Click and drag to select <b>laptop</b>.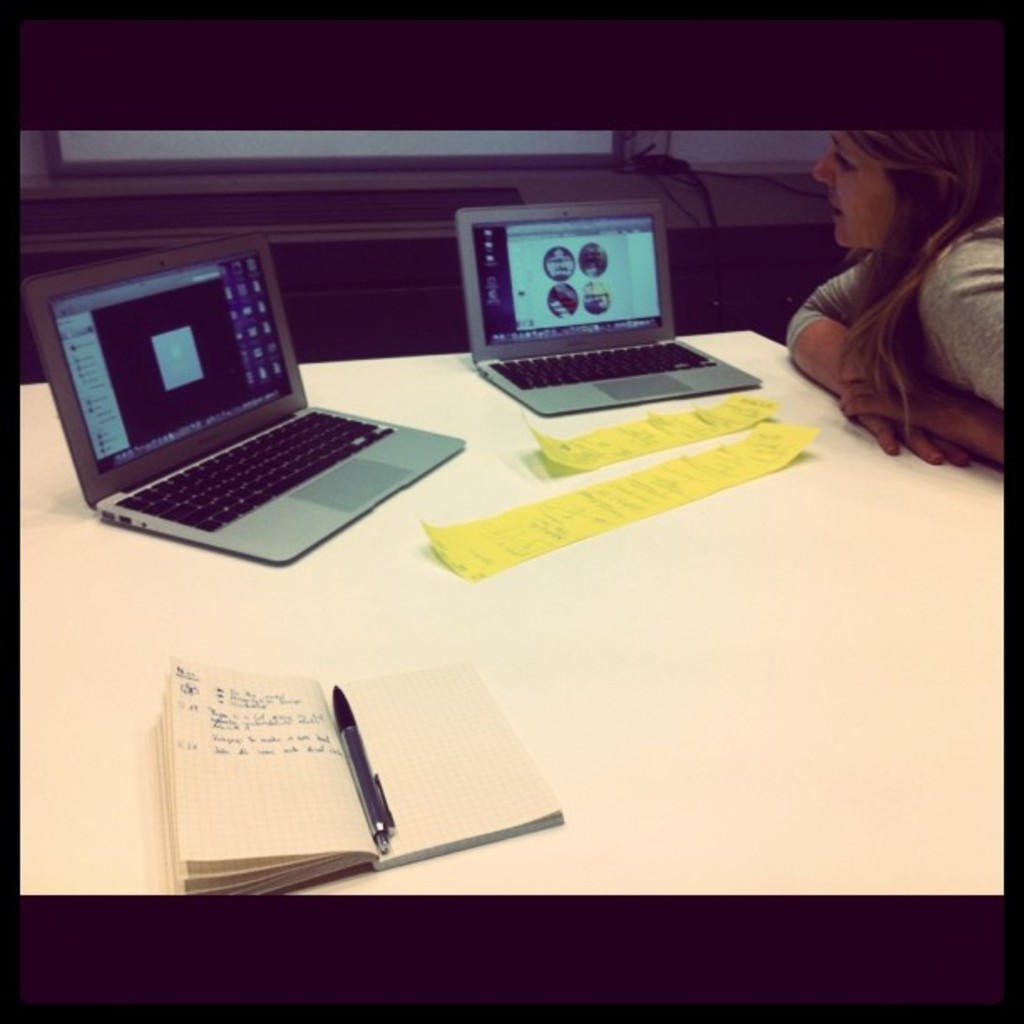
Selection: 460/197/761/418.
